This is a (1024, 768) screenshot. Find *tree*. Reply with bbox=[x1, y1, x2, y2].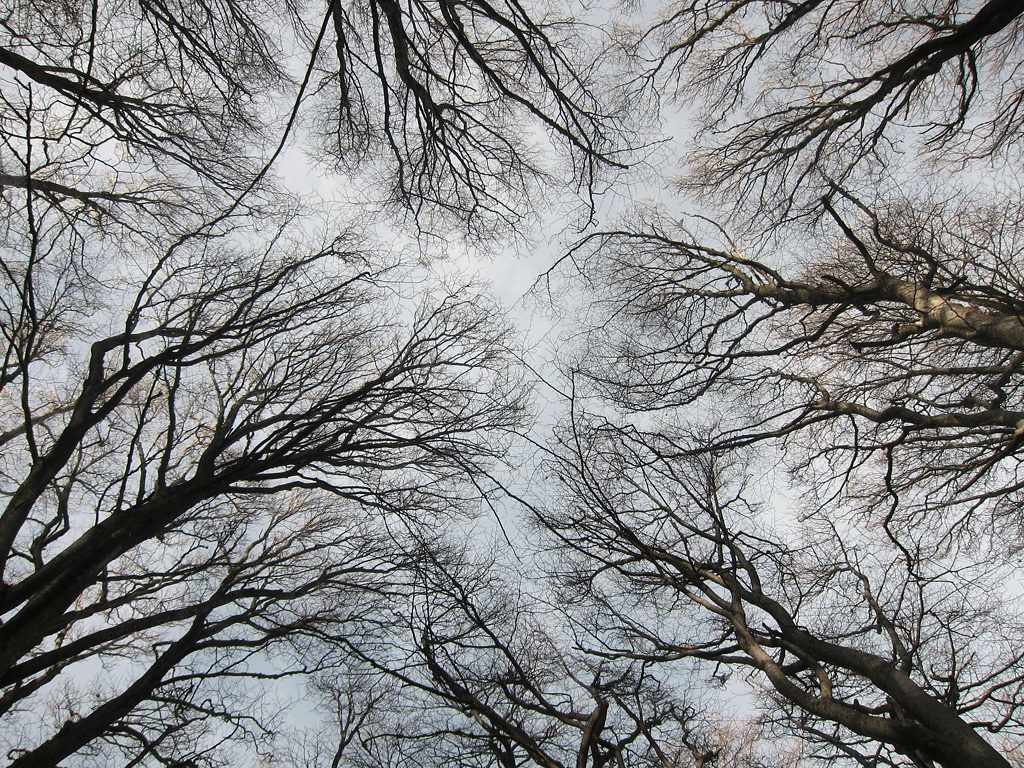
bbox=[639, 0, 870, 136].
